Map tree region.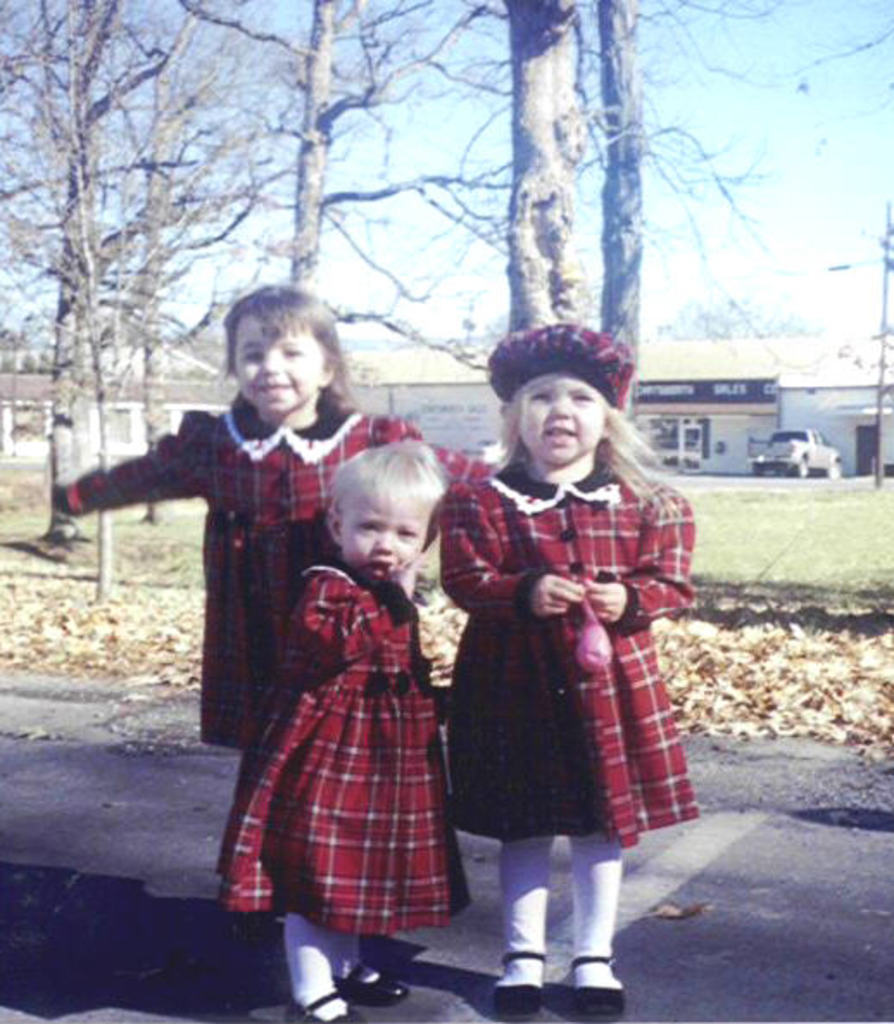
Mapped to 818:183:892:465.
